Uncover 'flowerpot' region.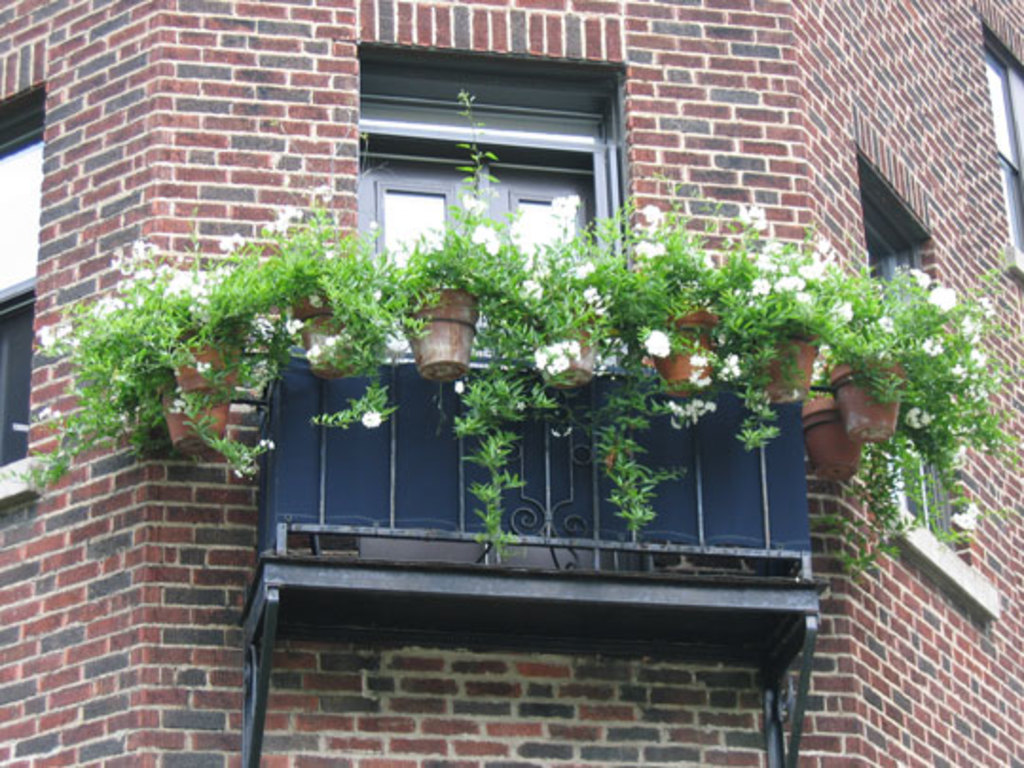
Uncovered: x1=155, y1=362, x2=231, y2=449.
